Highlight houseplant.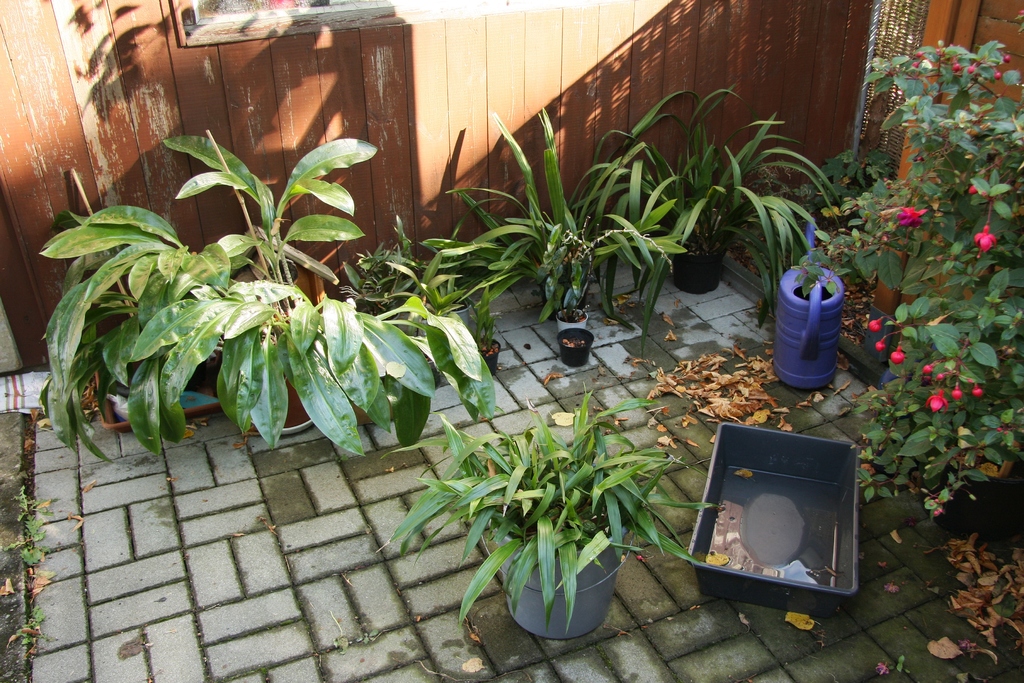
Highlighted region: bbox=(367, 384, 731, 636).
